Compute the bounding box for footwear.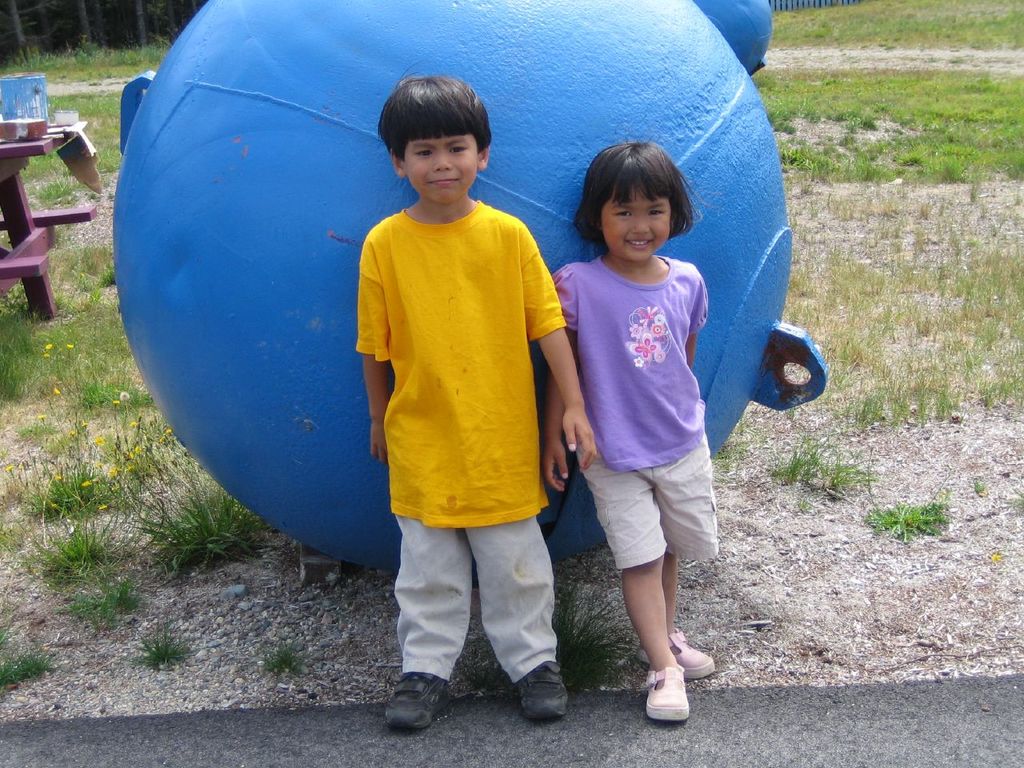
select_region(644, 658, 690, 724).
